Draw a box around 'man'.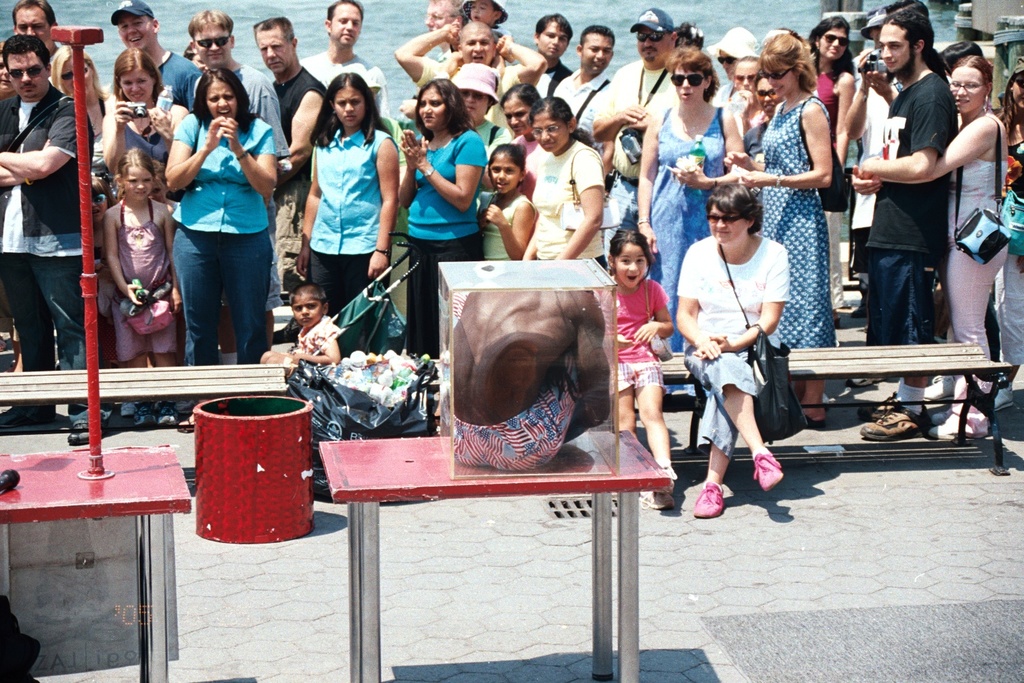
[841, 8, 912, 266].
